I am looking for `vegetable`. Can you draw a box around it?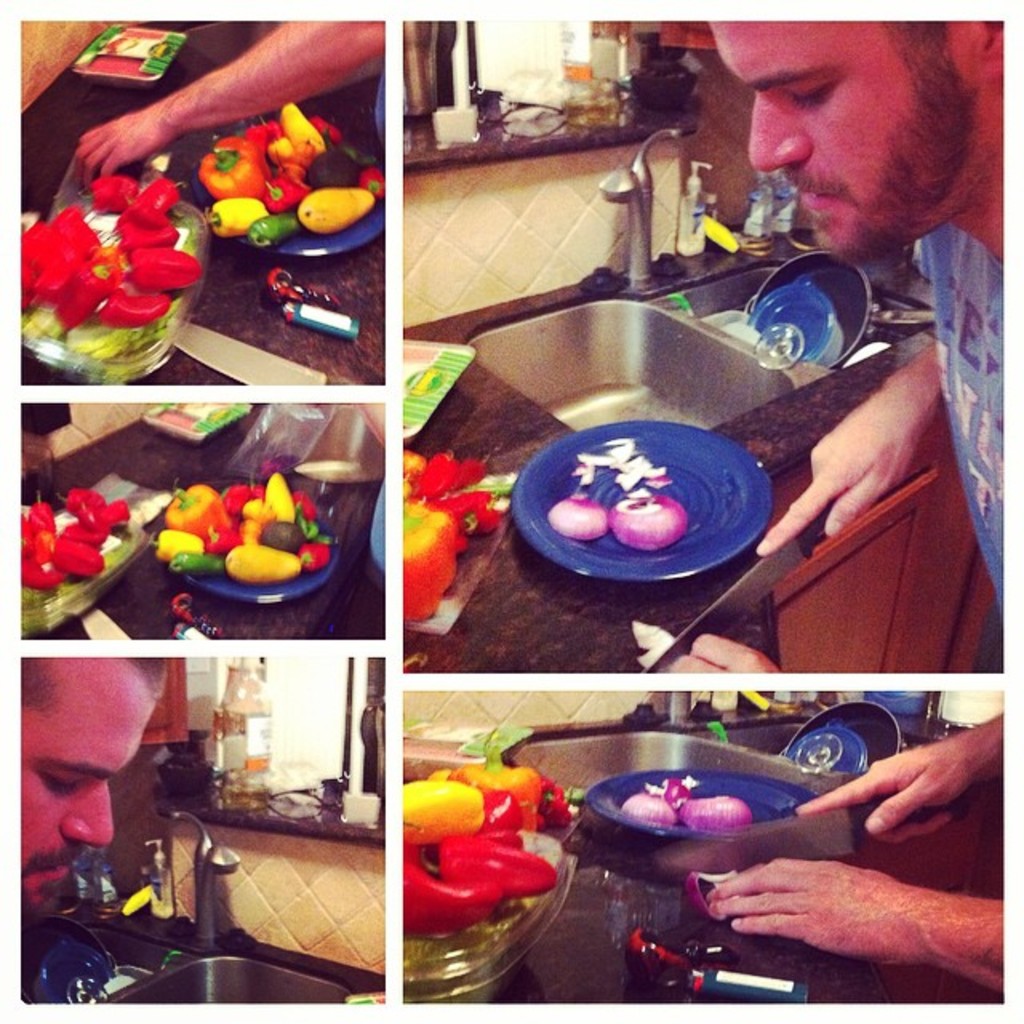
Sure, the bounding box is detection(578, 435, 677, 486).
